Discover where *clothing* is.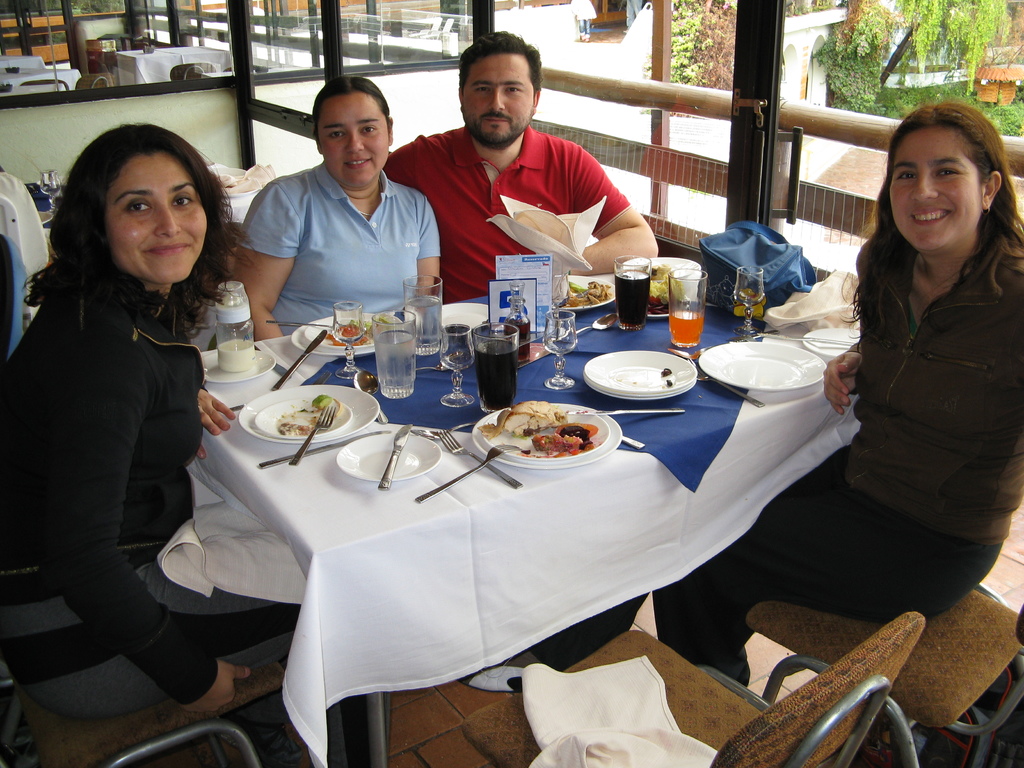
Discovered at [x1=652, y1=225, x2=1023, y2=667].
